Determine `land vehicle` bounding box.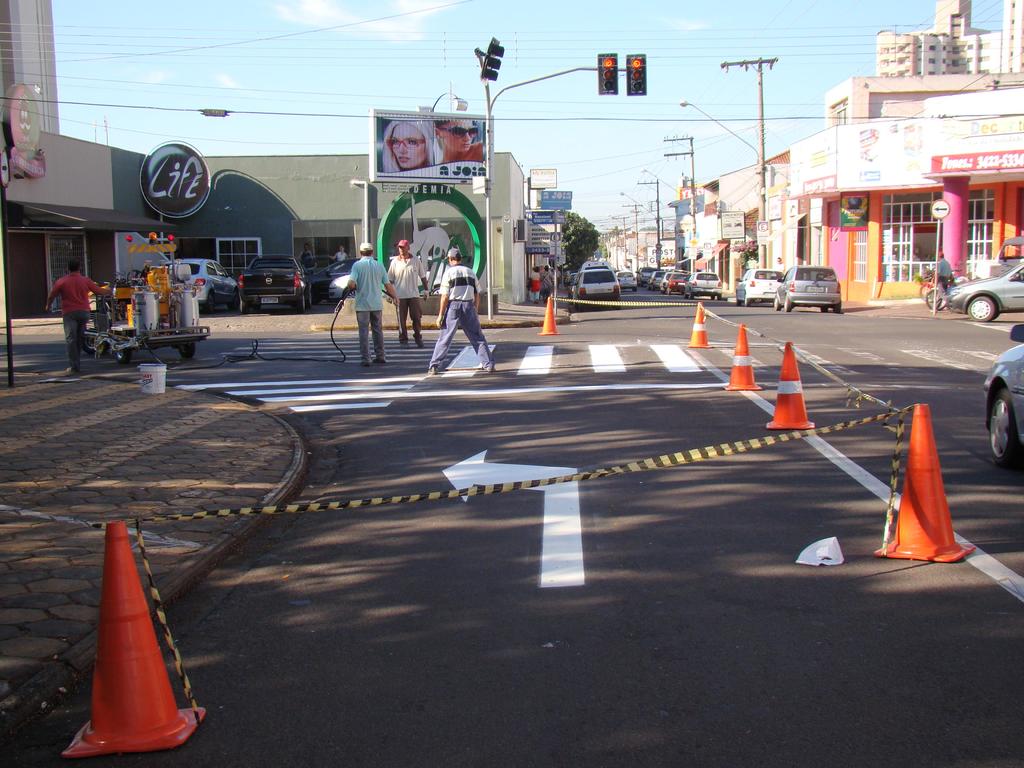
Determined: (667,269,689,298).
